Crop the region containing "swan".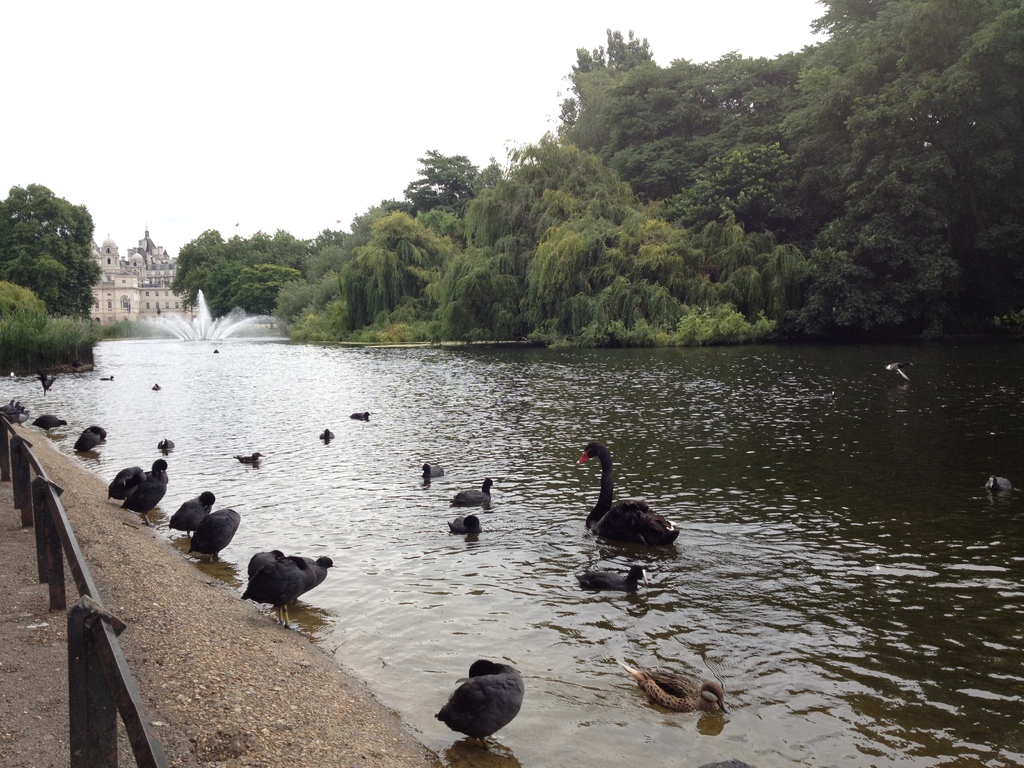
Crop region: x1=984, y1=475, x2=1012, y2=490.
